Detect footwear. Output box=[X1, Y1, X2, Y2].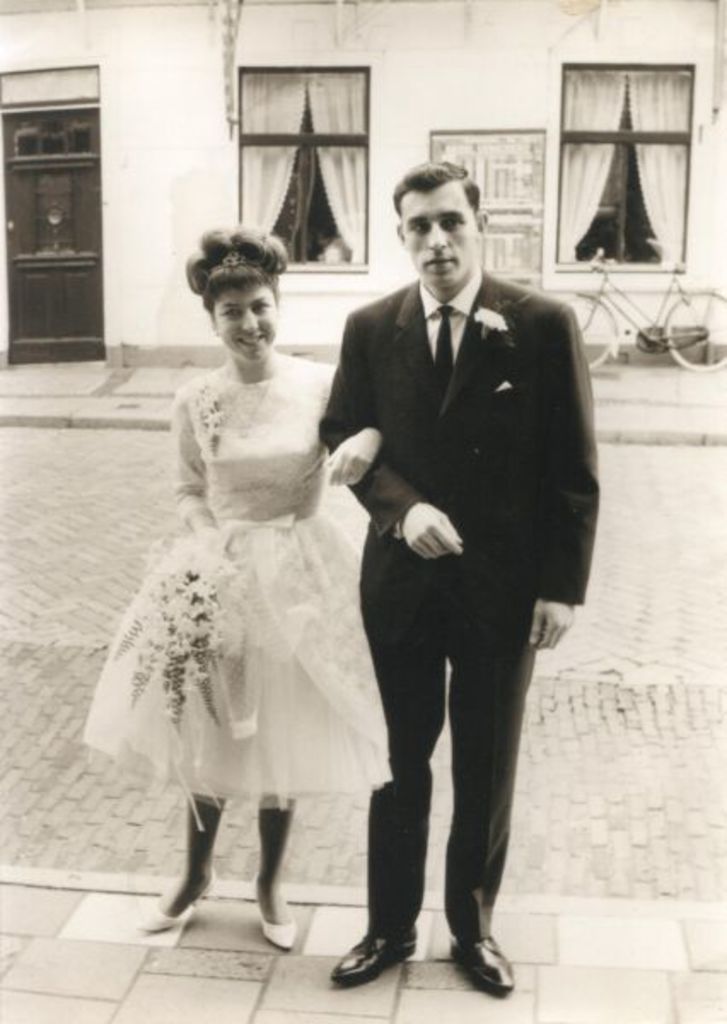
box=[440, 920, 517, 990].
